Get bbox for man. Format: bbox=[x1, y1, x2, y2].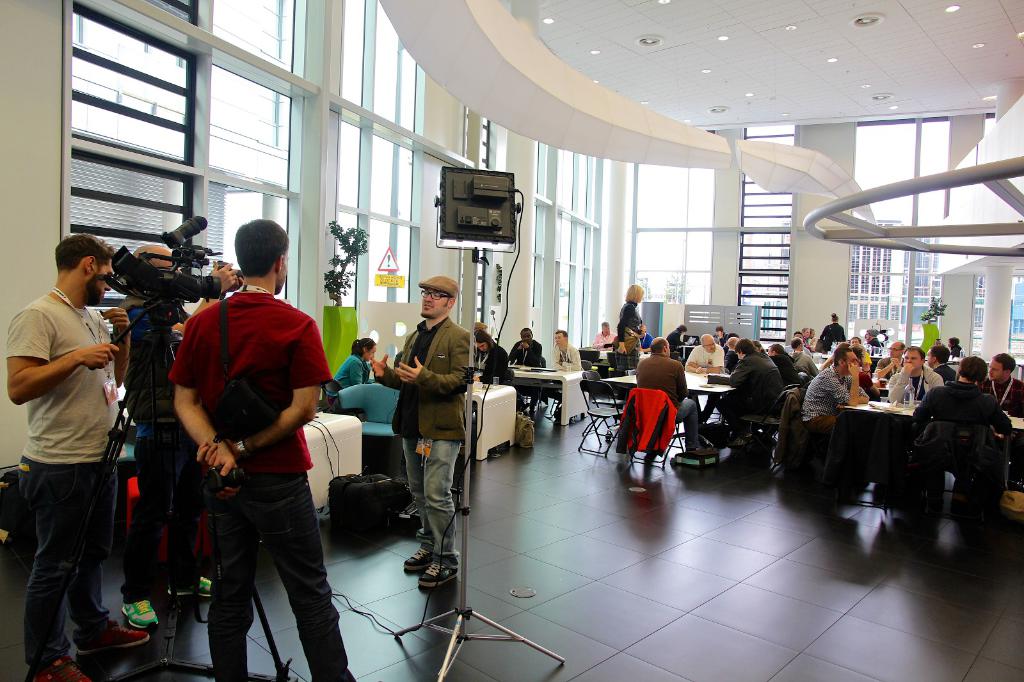
bbox=[801, 338, 847, 422].
